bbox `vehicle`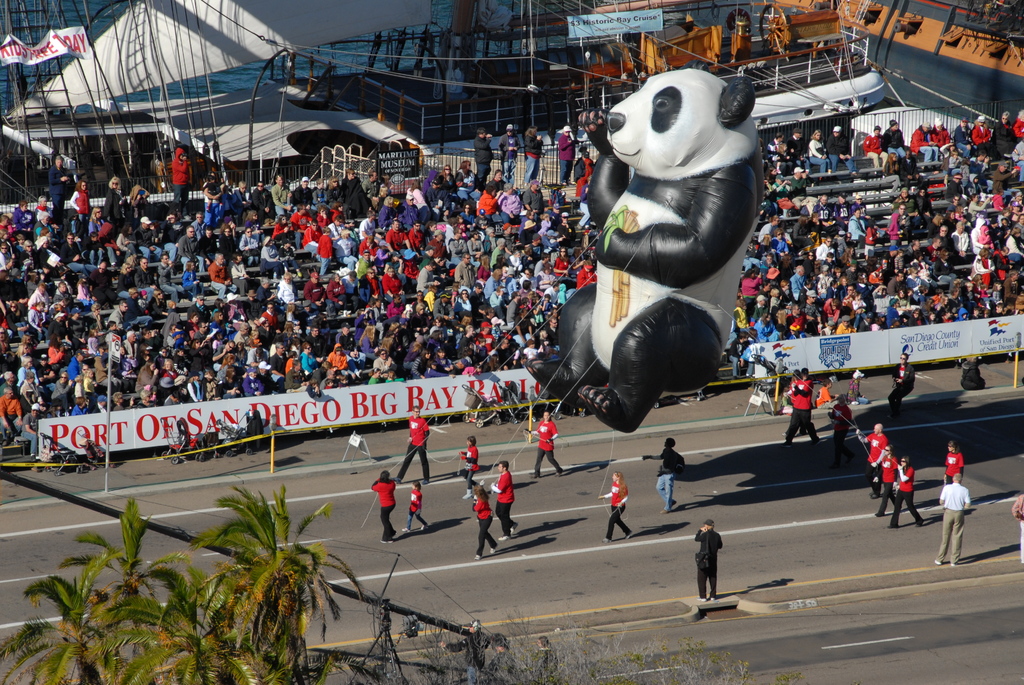
crop(0, 0, 902, 138)
